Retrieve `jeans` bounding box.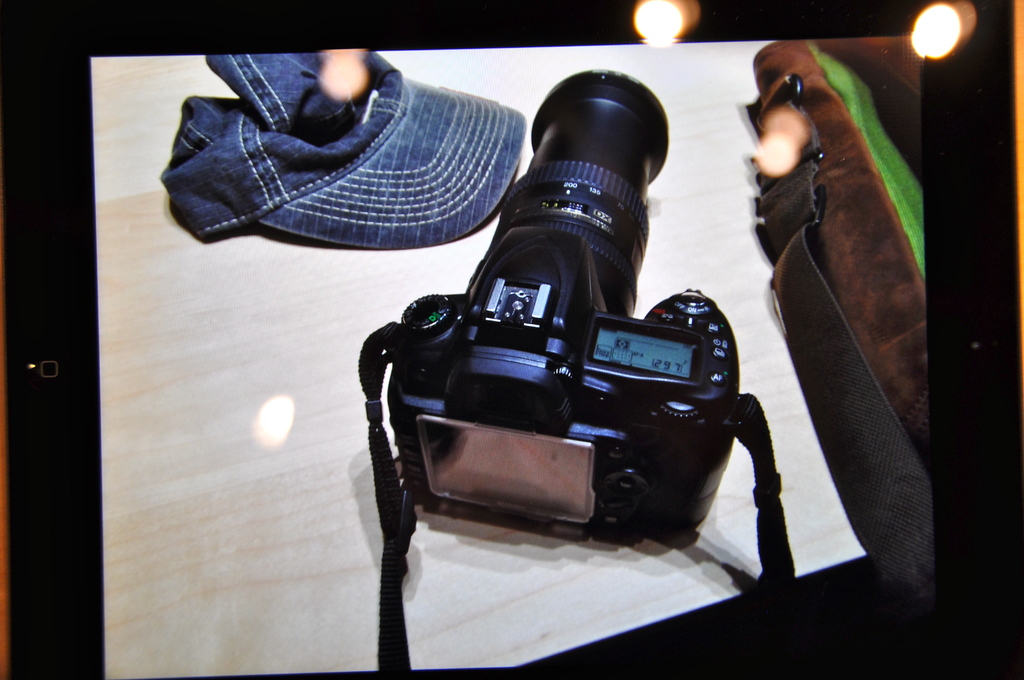
Bounding box: [159,47,552,268].
